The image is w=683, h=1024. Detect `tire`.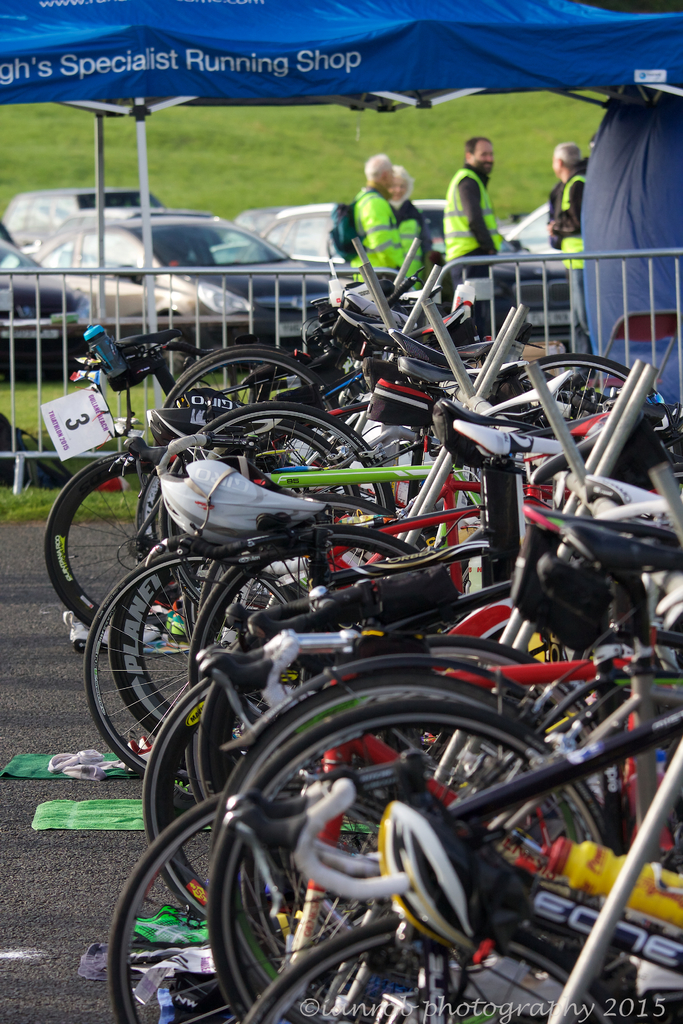
Detection: box(518, 352, 659, 440).
